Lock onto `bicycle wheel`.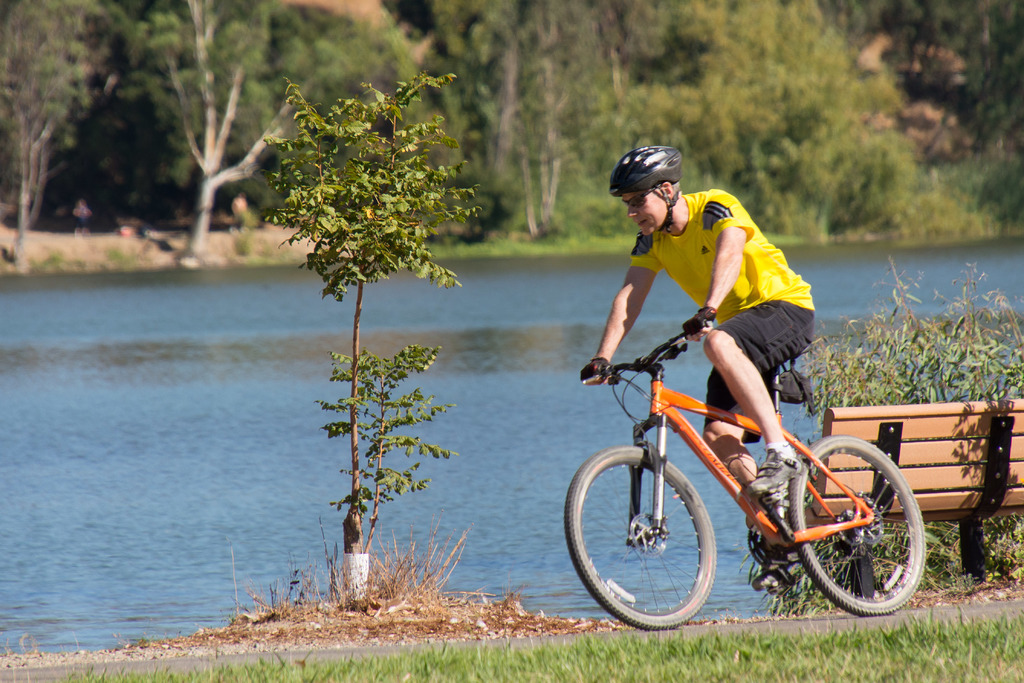
Locked: (785,432,925,612).
